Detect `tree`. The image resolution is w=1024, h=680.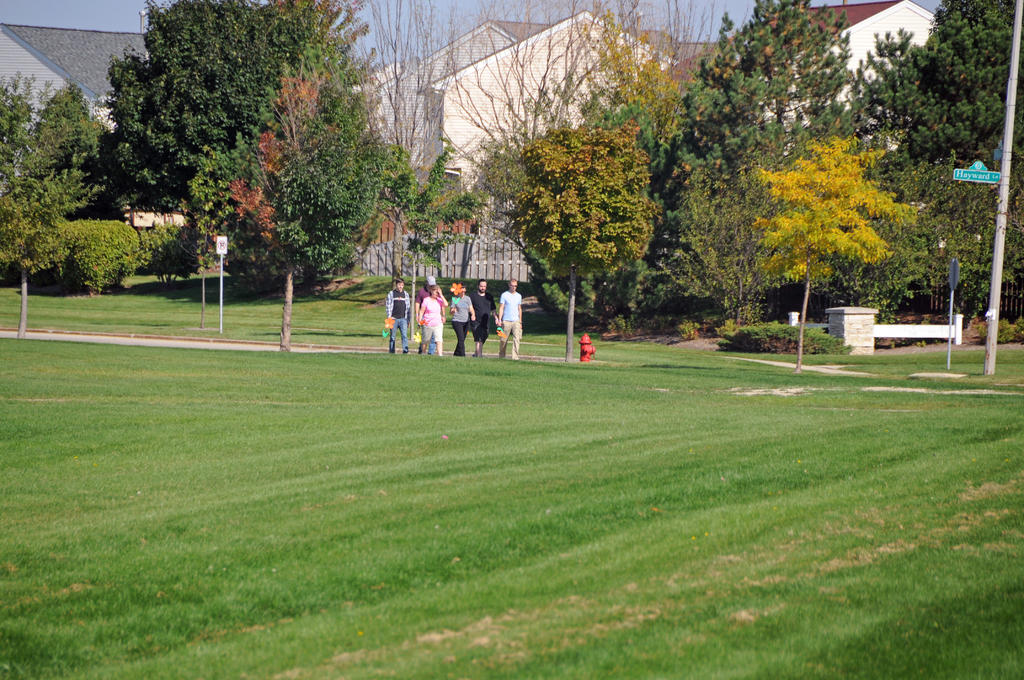
843, 24, 947, 336.
